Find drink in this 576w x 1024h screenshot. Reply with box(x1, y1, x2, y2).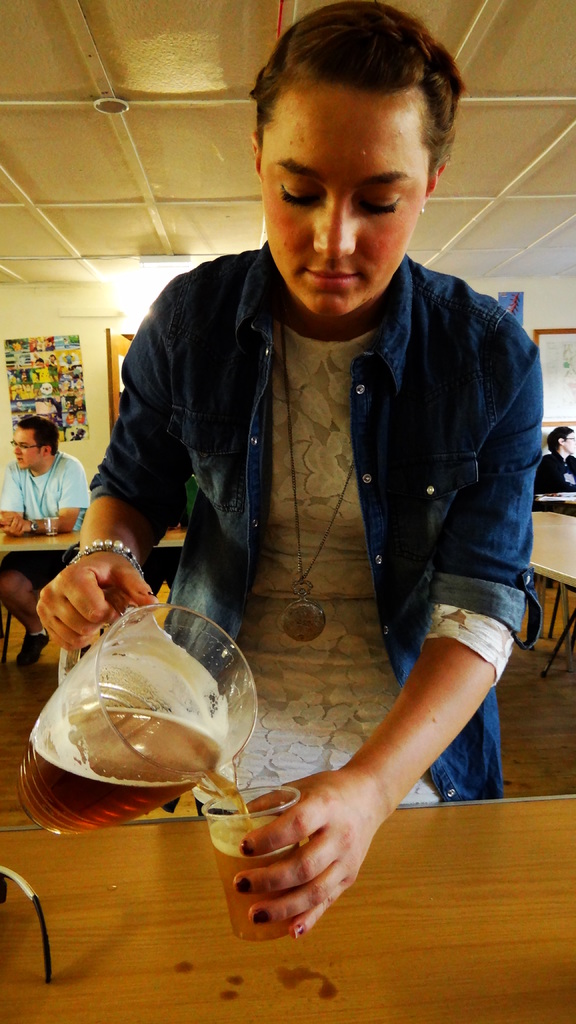
box(19, 708, 241, 839).
